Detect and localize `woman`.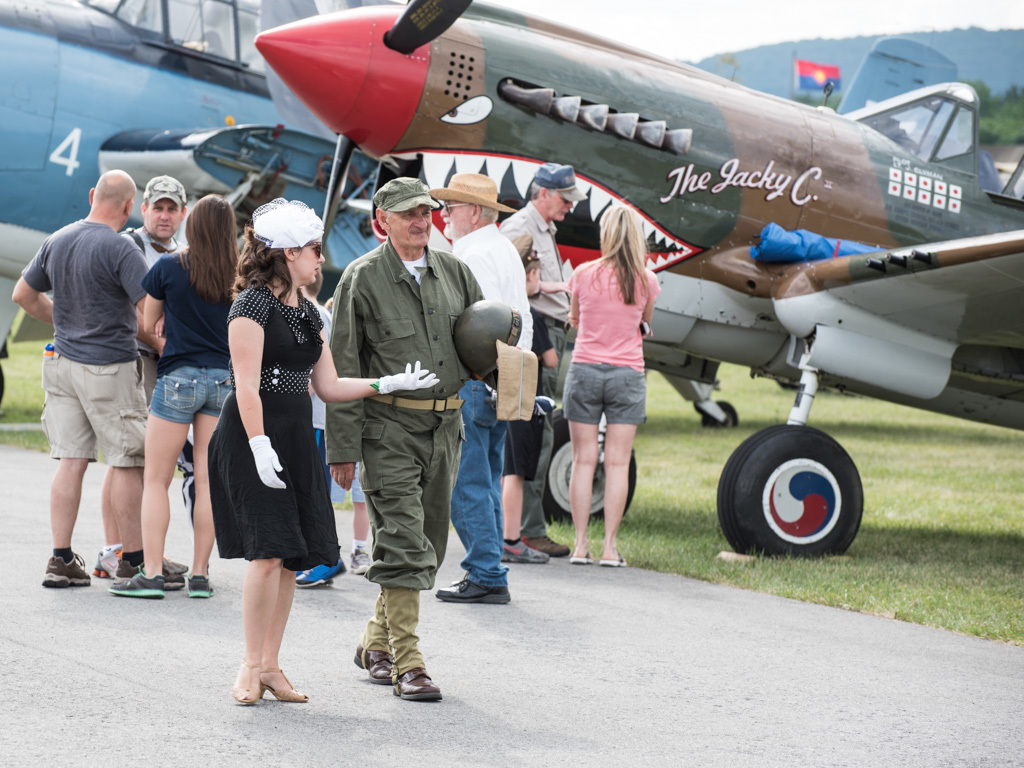
Localized at 102/191/245/599.
